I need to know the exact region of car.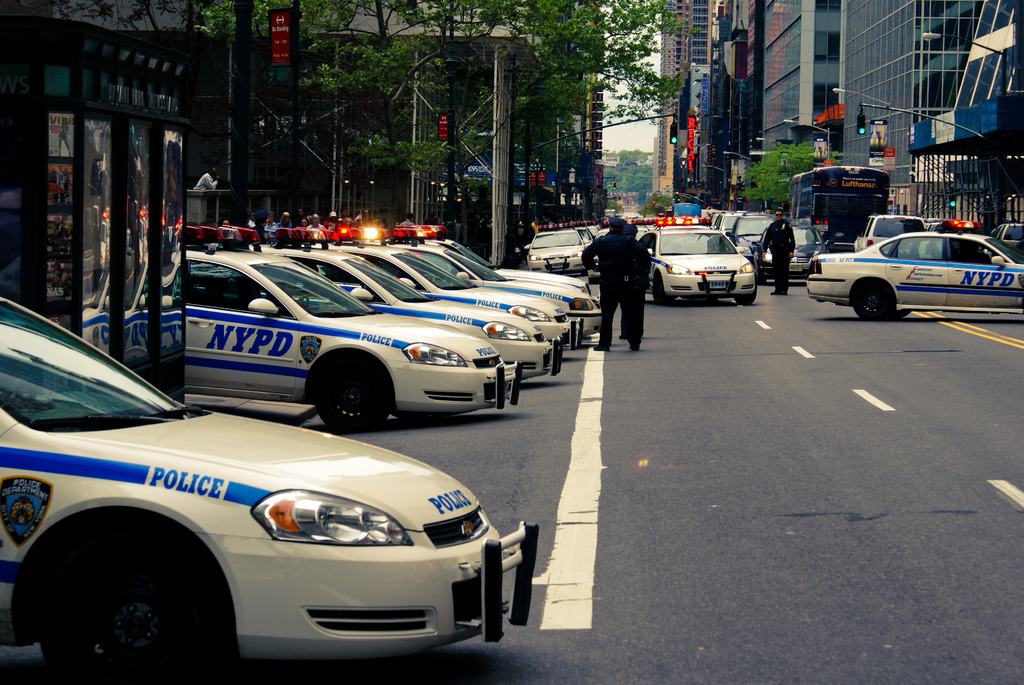
Region: pyautogui.locateOnScreen(855, 215, 929, 253).
